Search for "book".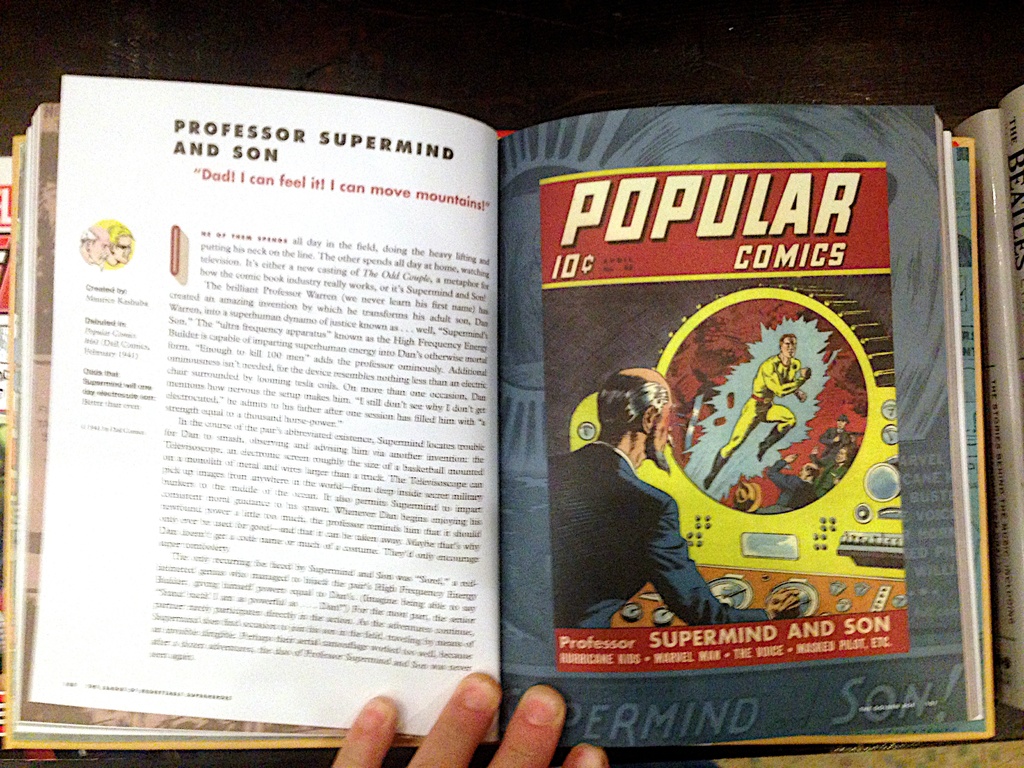
Found at 189 72 1019 756.
